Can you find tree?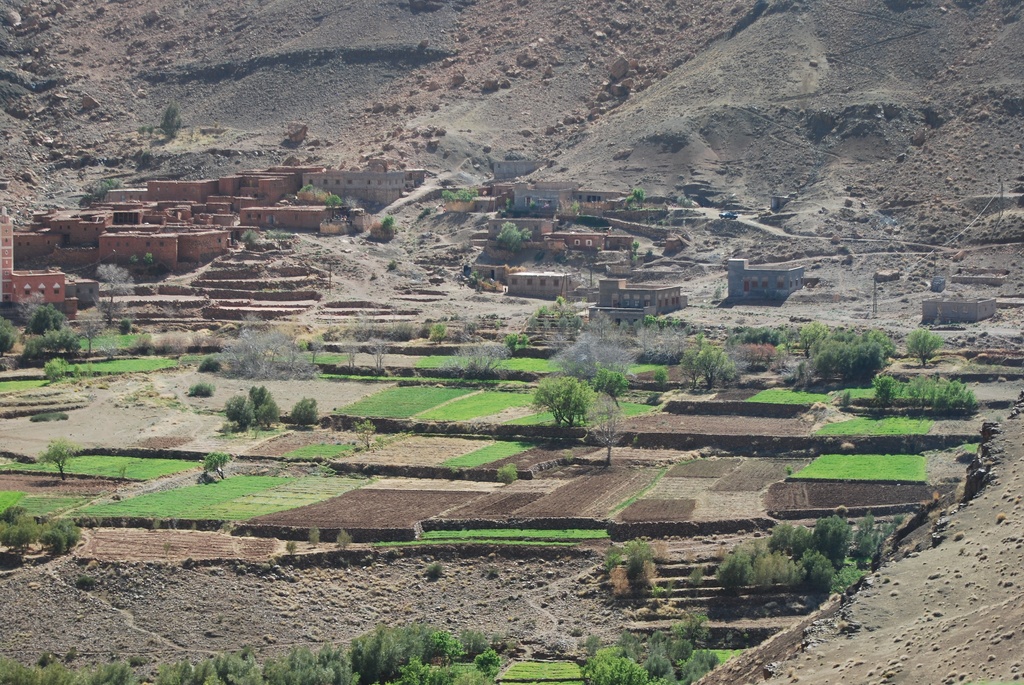
Yes, bounding box: locate(630, 239, 635, 264).
